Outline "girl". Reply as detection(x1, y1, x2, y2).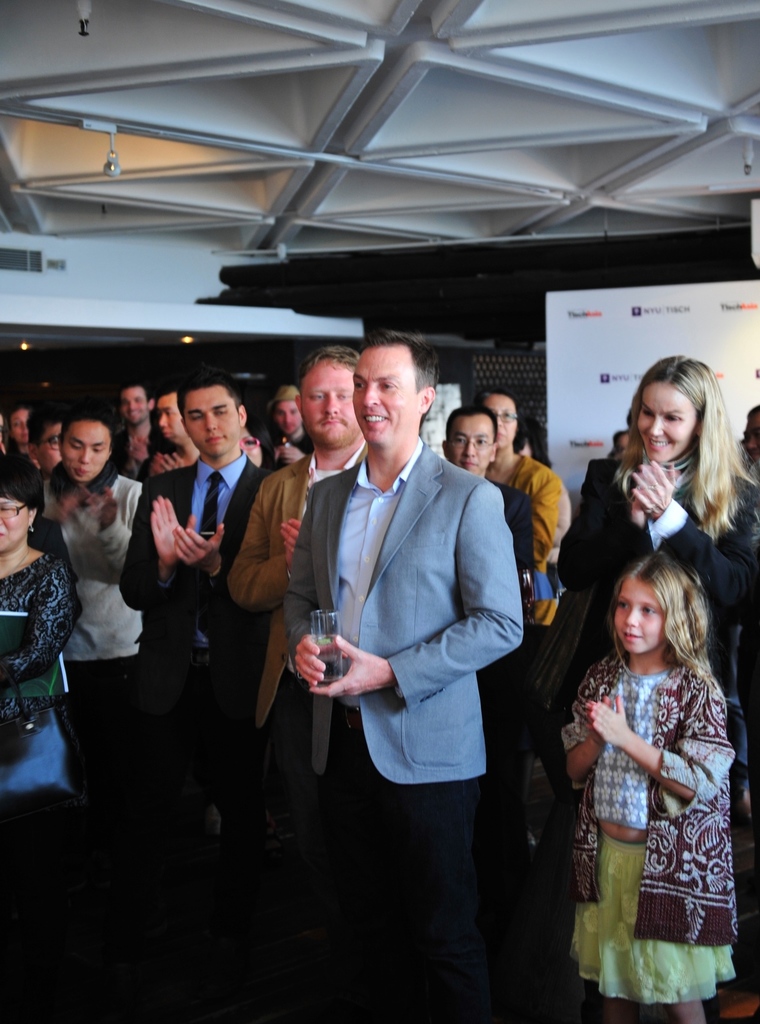
detection(556, 353, 759, 685).
